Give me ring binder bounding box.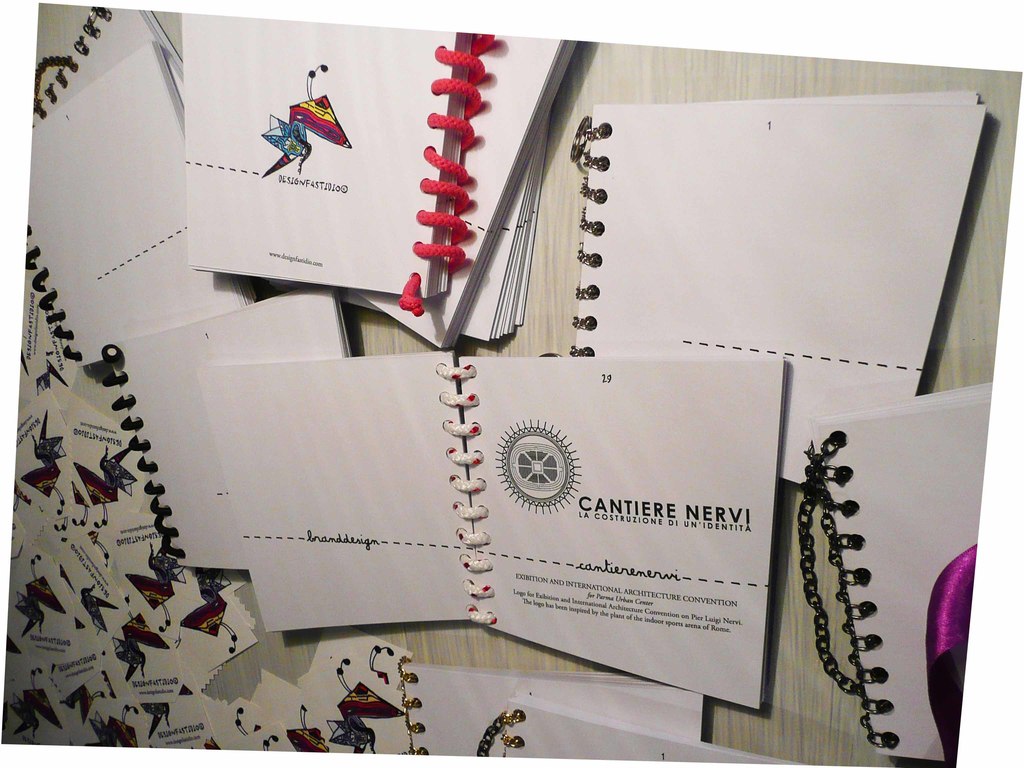
[x1=193, y1=358, x2=790, y2=707].
